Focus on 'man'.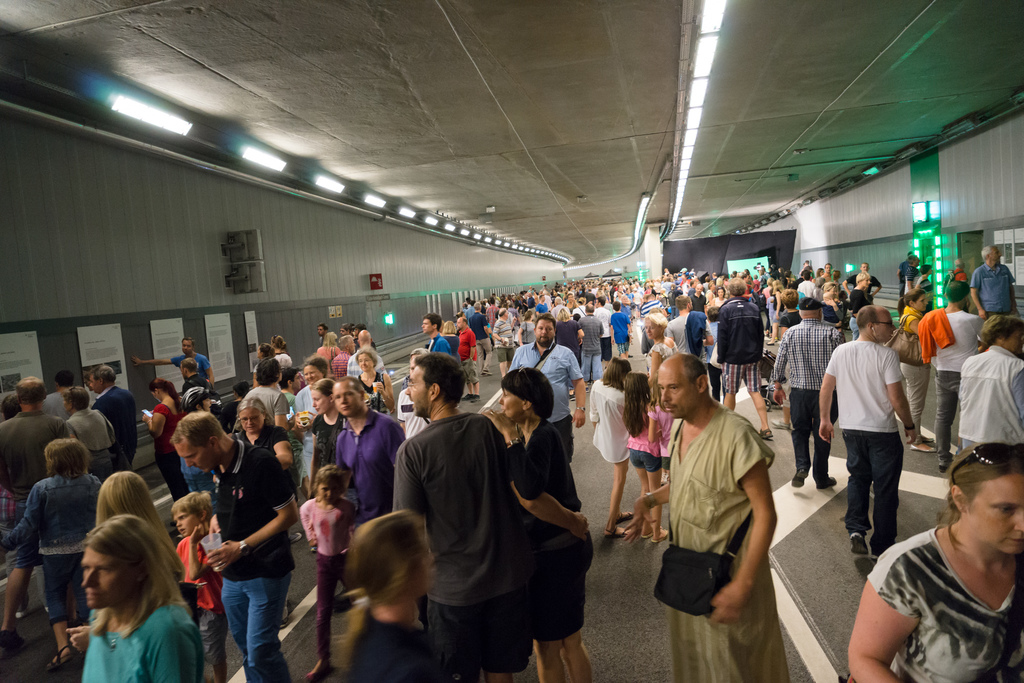
Focused at {"x1": 931, "y1": 285, "x2": 980, "y2": 469}.
